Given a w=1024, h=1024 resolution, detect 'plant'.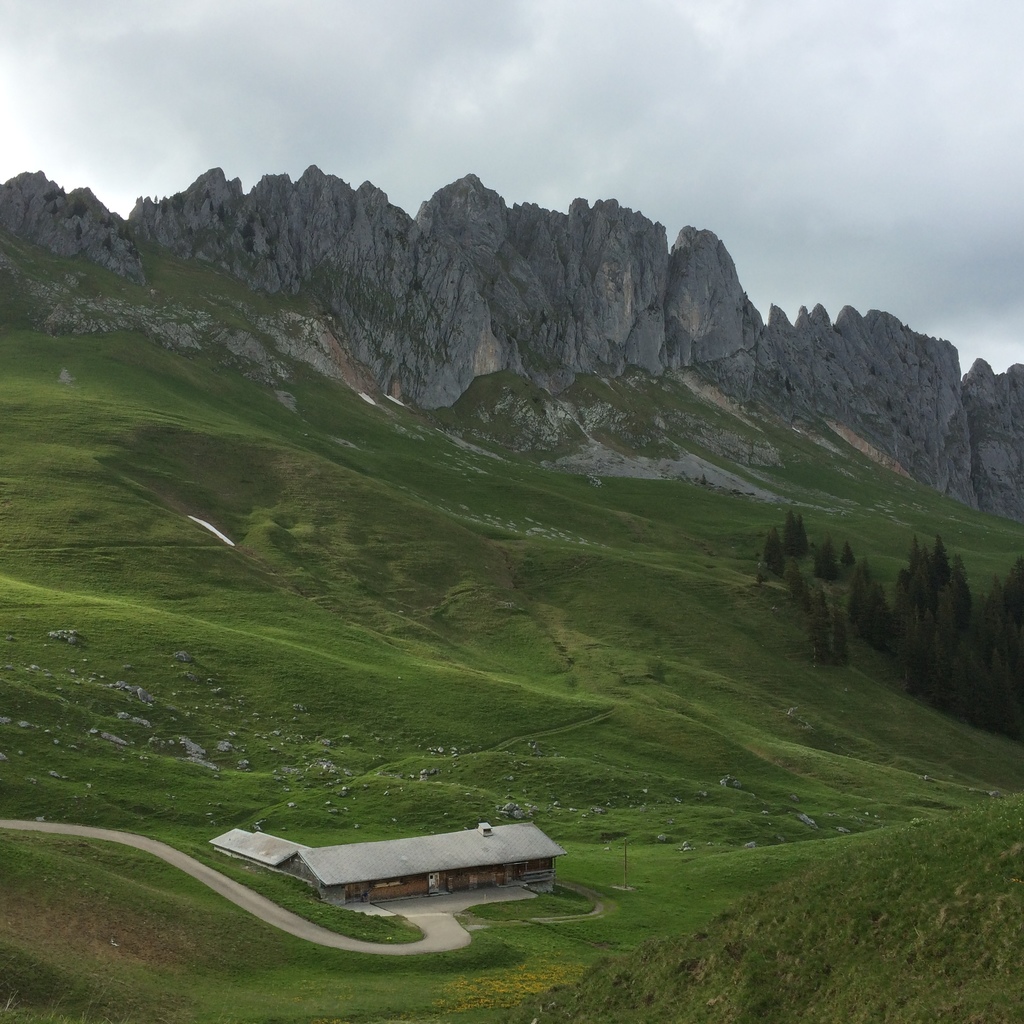
Rect(0, 204, 1023, 1023).
